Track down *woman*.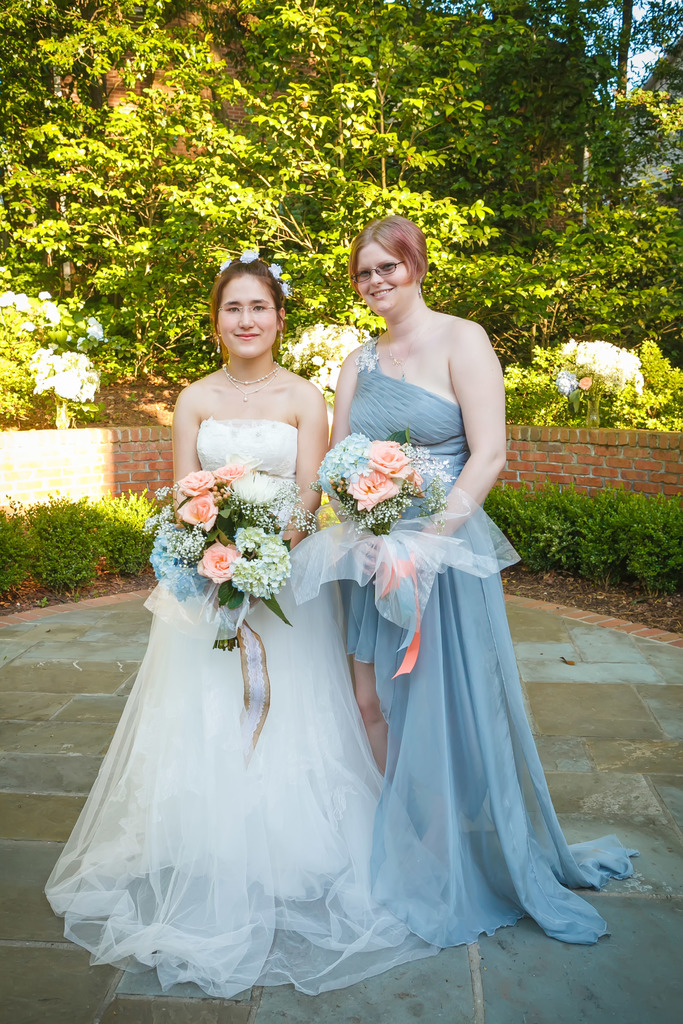
Tracked to [43,248,462,1001].
